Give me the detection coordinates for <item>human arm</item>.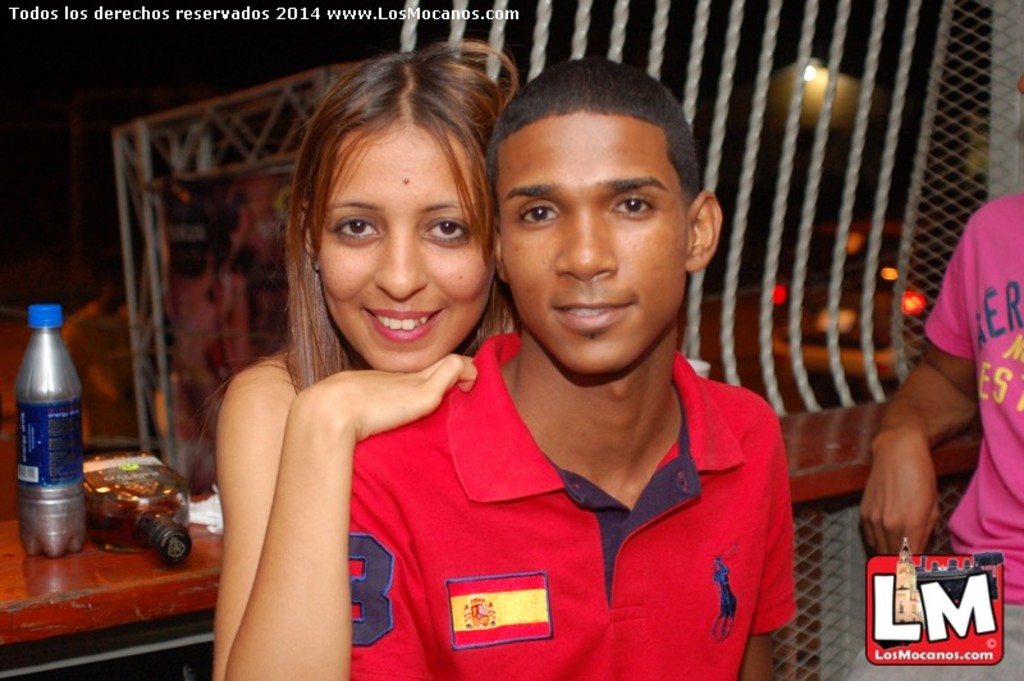
[x1=863, y1=212, x2=977, y2=562].
